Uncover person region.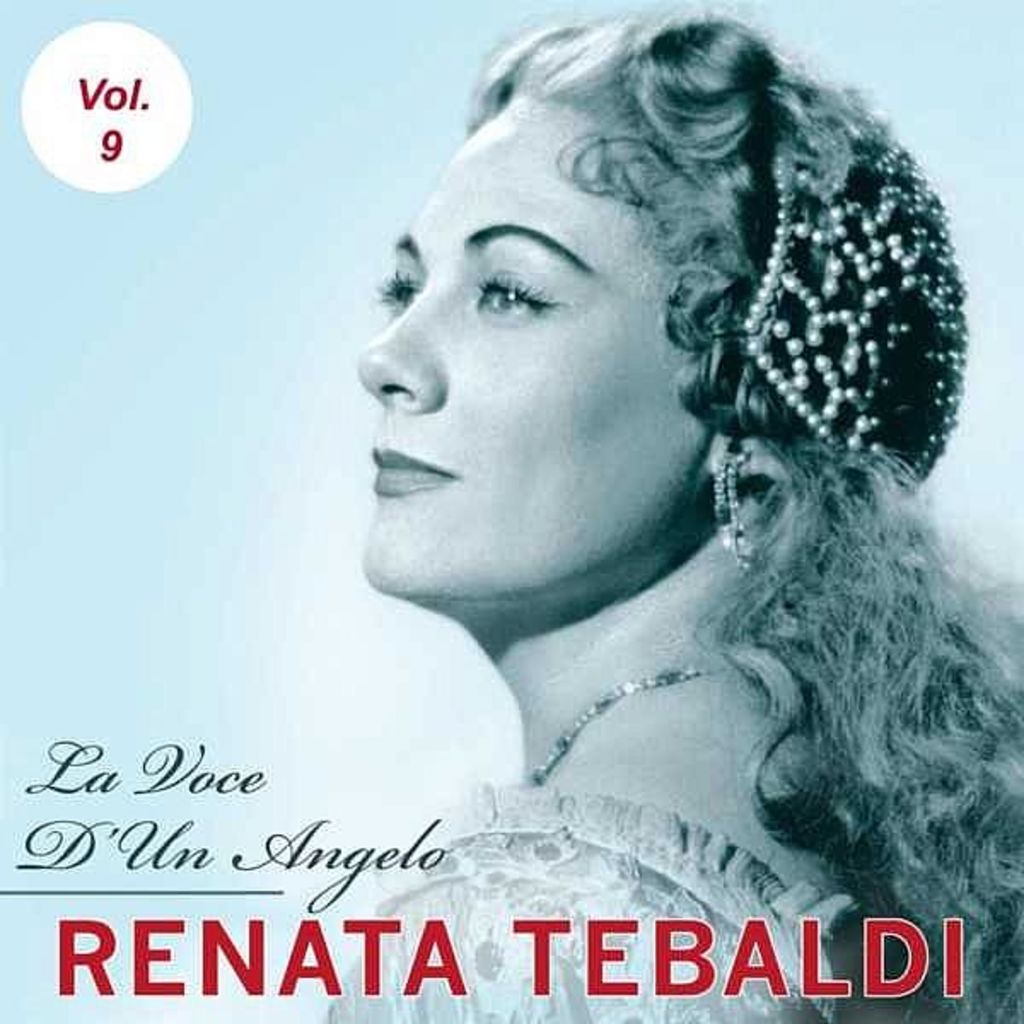
Uncovered: {"left": 326, "top": 2, "right": 1022, "bottom": 1022}.
